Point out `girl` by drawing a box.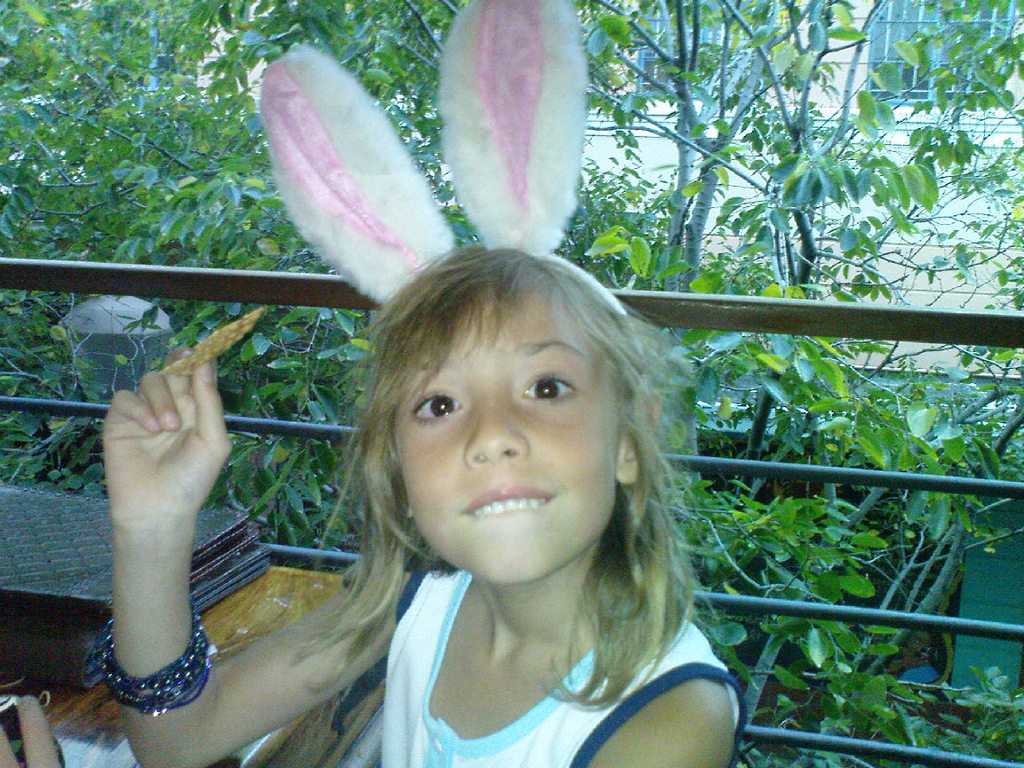
(0, 0, 746, 767).
